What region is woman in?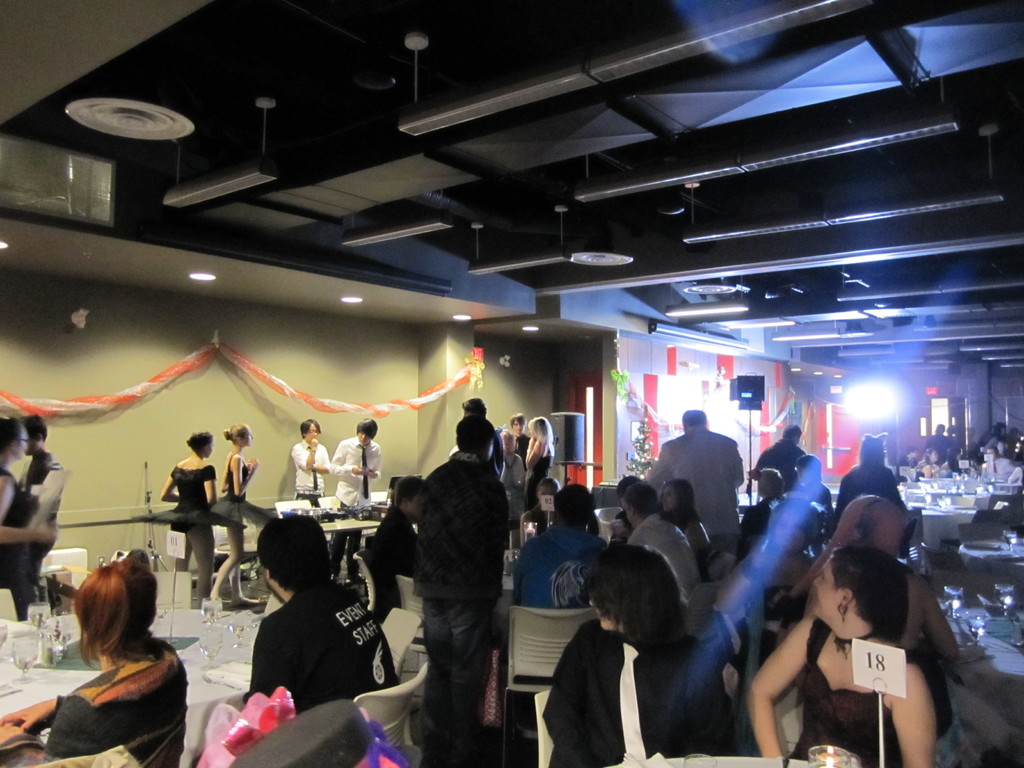
[913,446,937,479].
